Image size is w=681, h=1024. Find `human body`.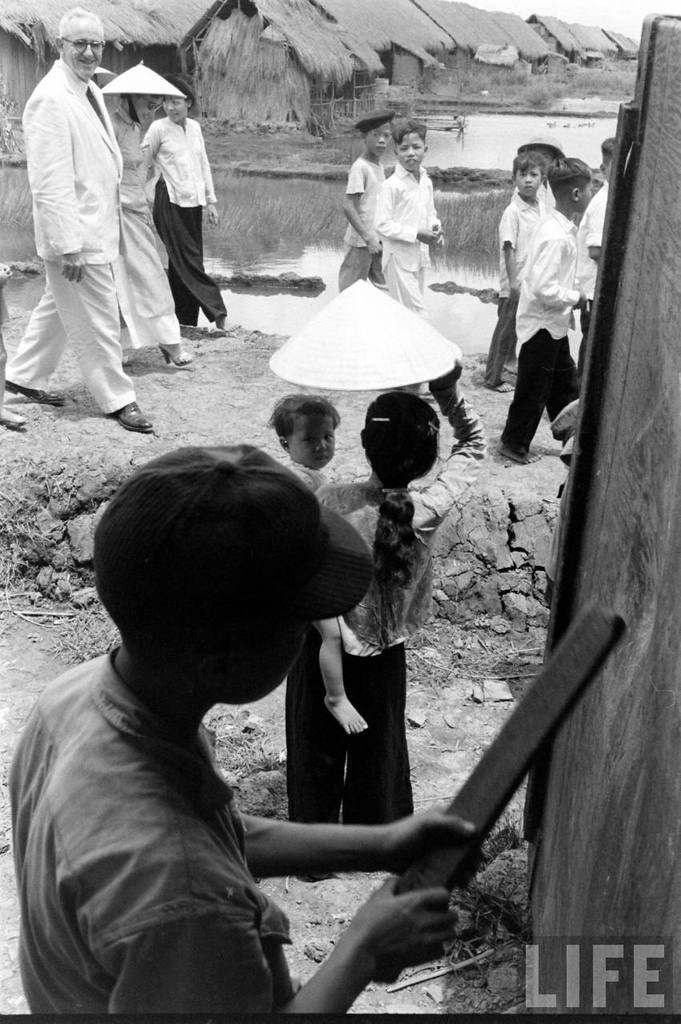
bbox(127, 58, 238, 342).
